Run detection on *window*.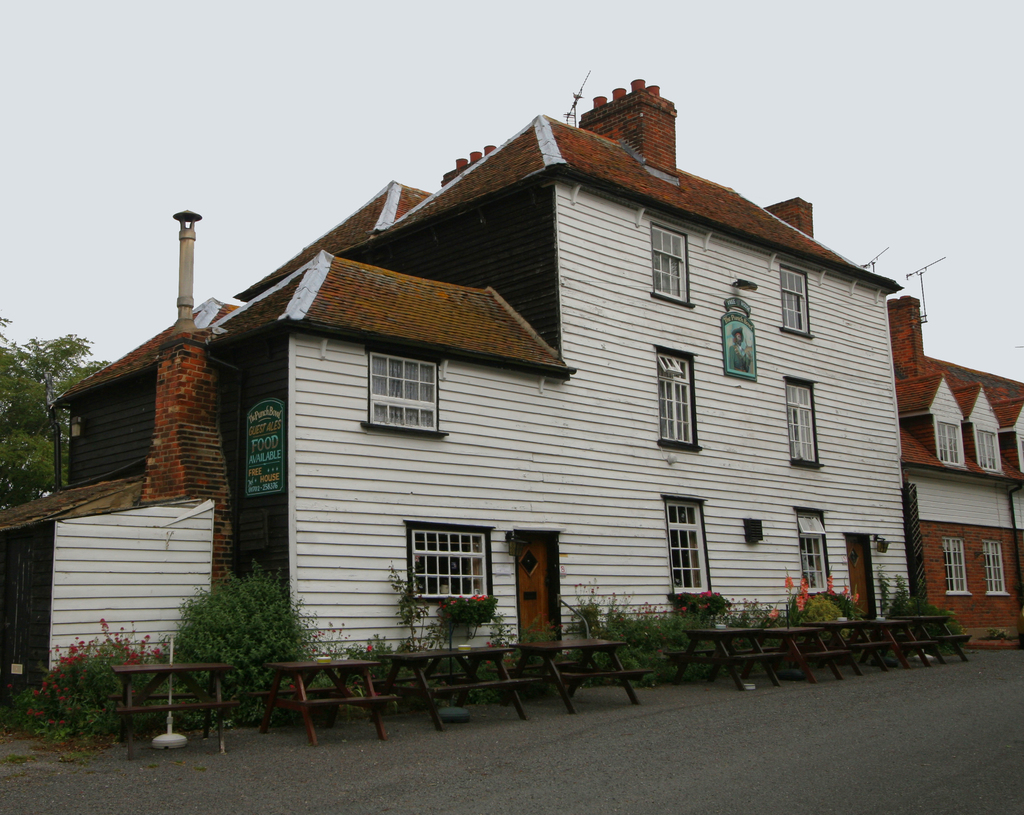
Result: bbox=(945, 536, 968, 593).
